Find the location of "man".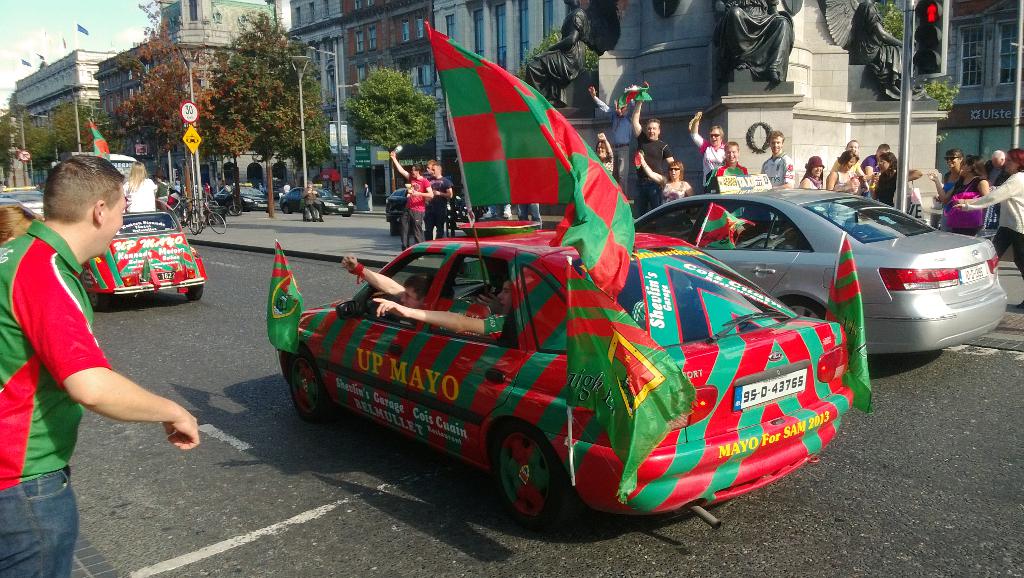
Location: Rect(423, 157, 437, 181).
